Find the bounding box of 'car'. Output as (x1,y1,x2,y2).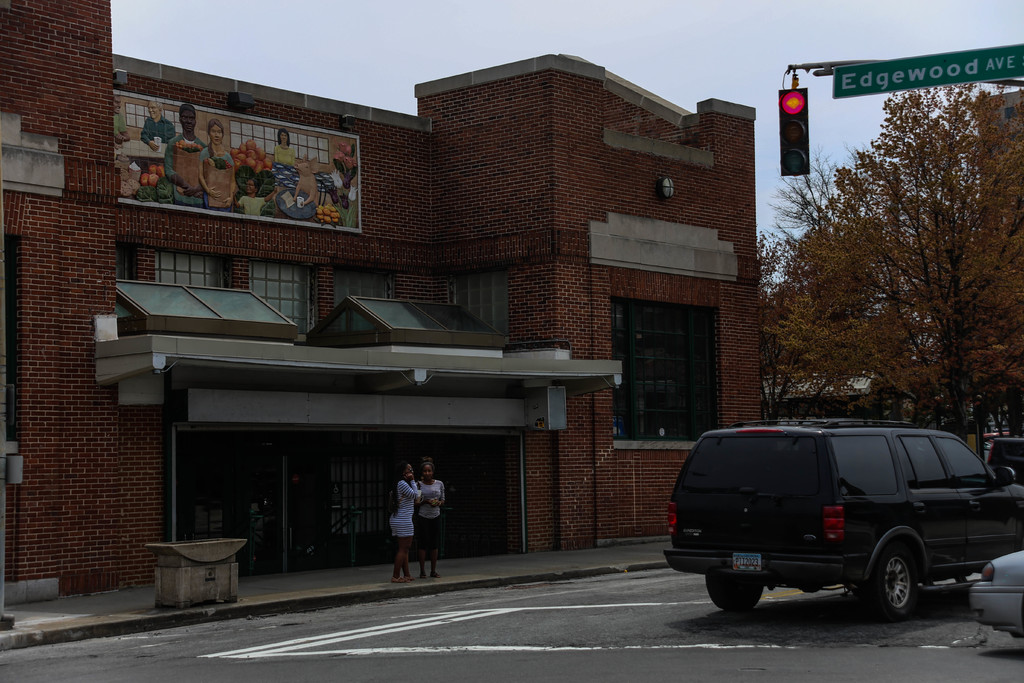
(665,420,1023,616).
